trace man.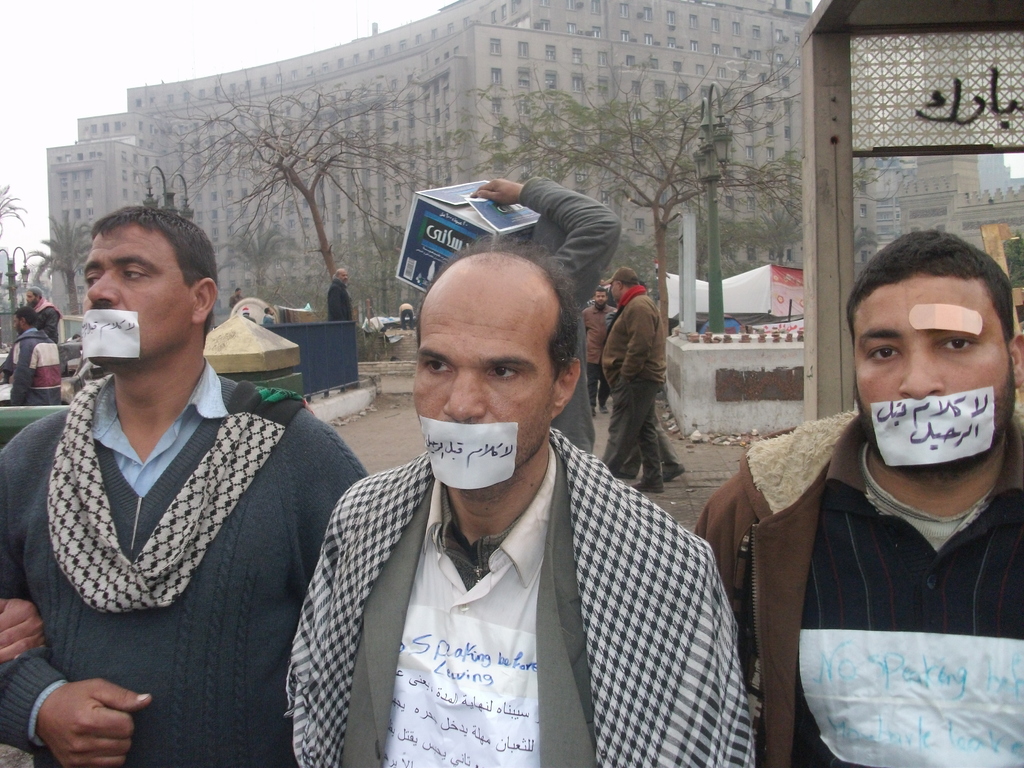
Traced to [left=328, top=267, right=354, bottom=320].
